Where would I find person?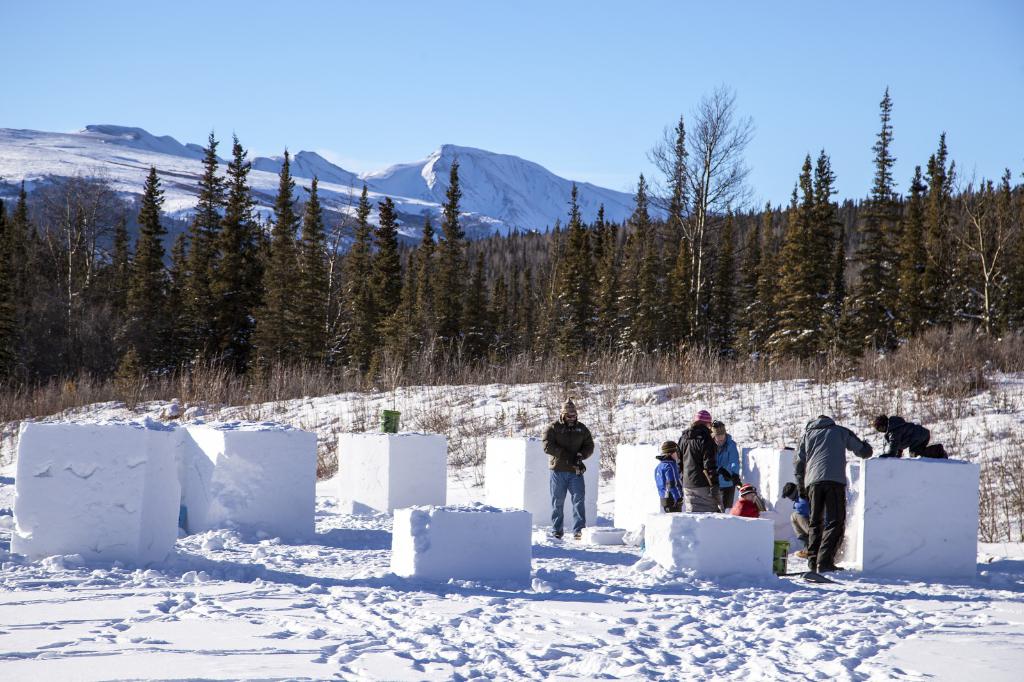
At (left=648, top=436, right=681, bottom=516).
